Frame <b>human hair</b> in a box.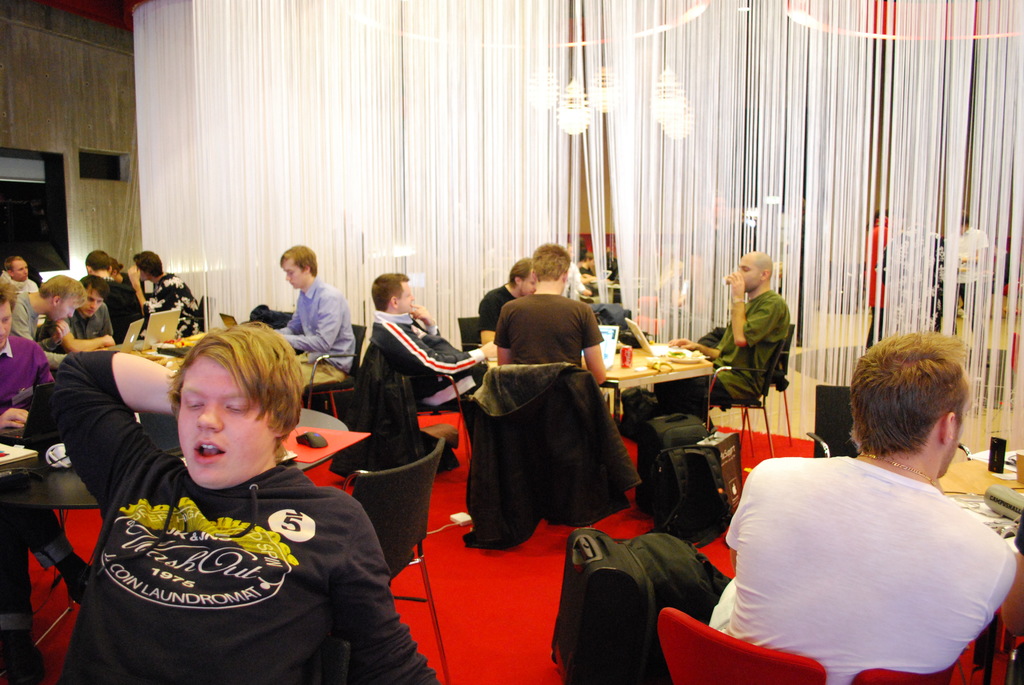
{"x1": 509, "y1": 255, "x2": 531, "y2": 292}.
